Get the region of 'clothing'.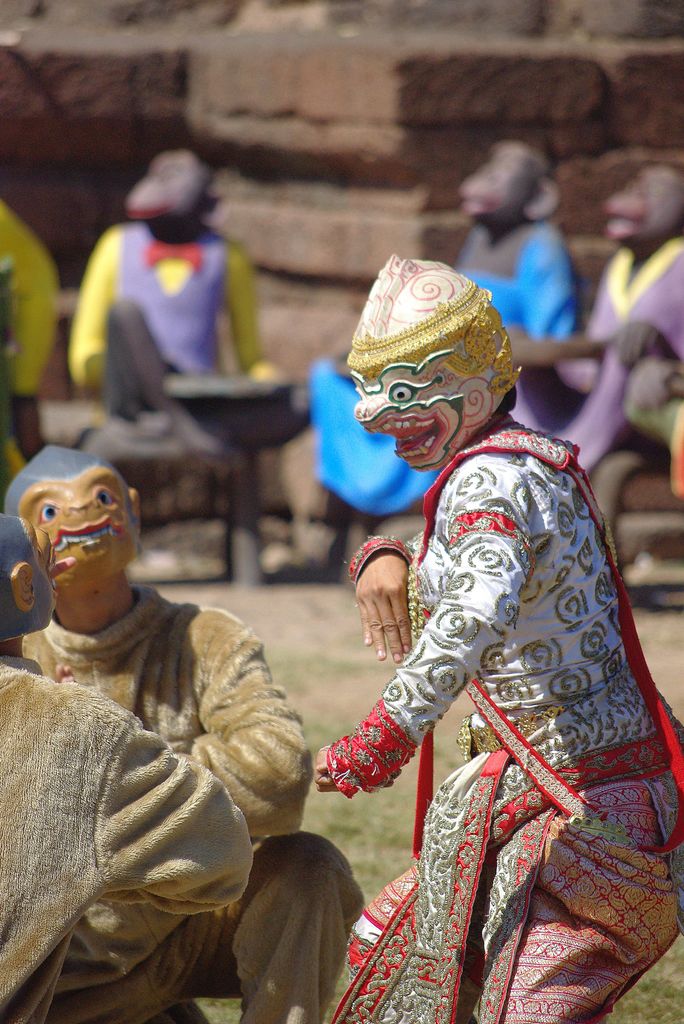
crop(412, 218, 592, 351).
